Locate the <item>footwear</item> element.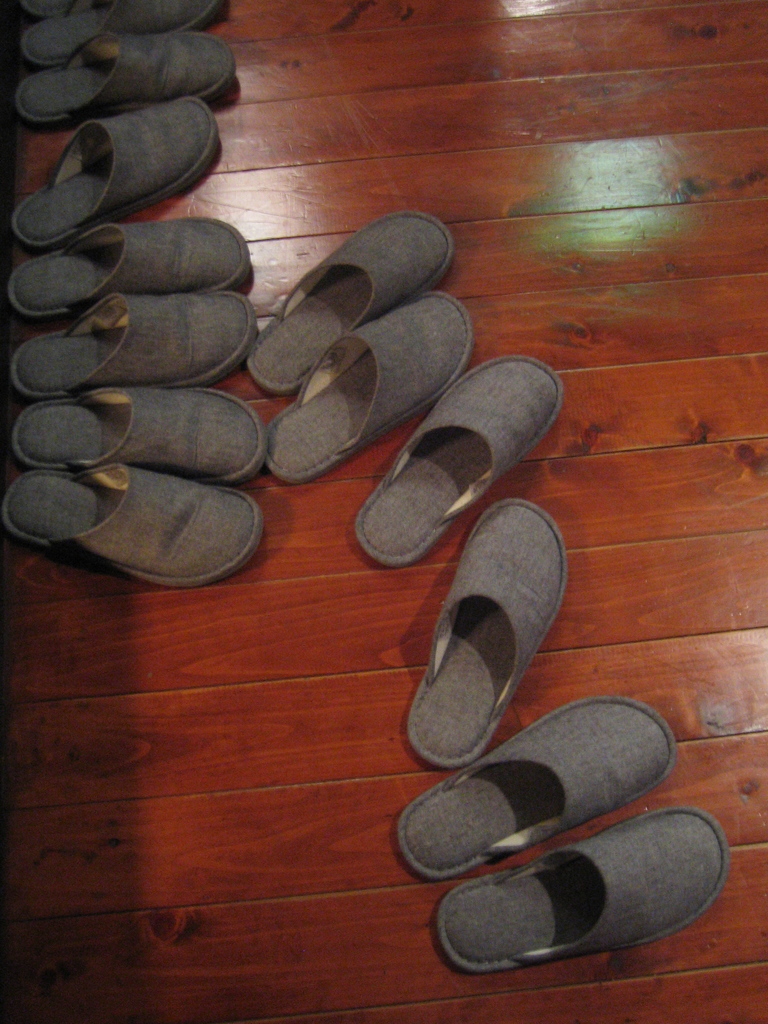
Element bbox: left=242, top=207, right=457, bottom=391.
